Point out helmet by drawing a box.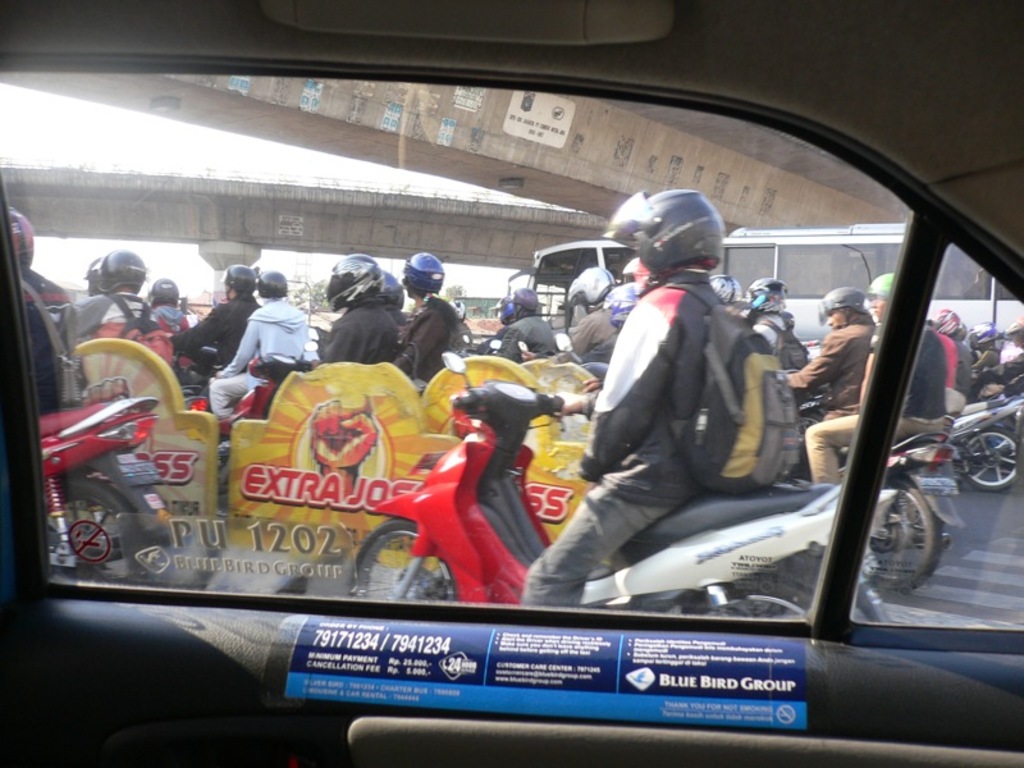
locate(818, 288, 865, 324).
